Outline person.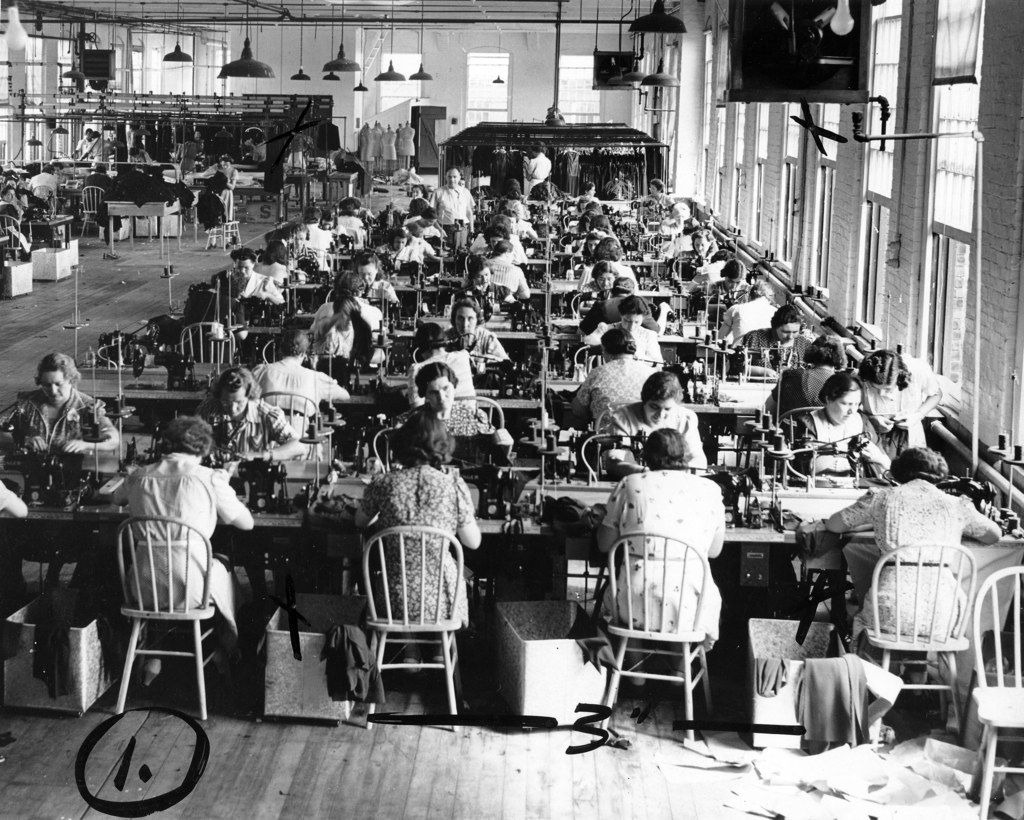
Outline: detection(579, 293, 668, 374).
